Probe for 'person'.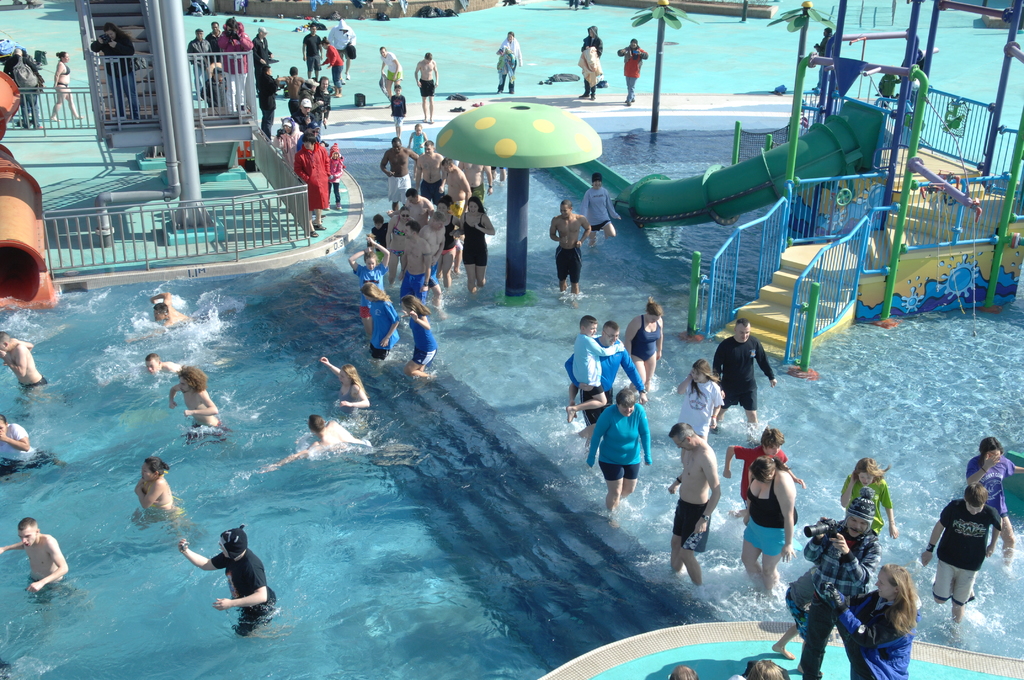
Probe result: bbox=(578, 24, 605, 101).
